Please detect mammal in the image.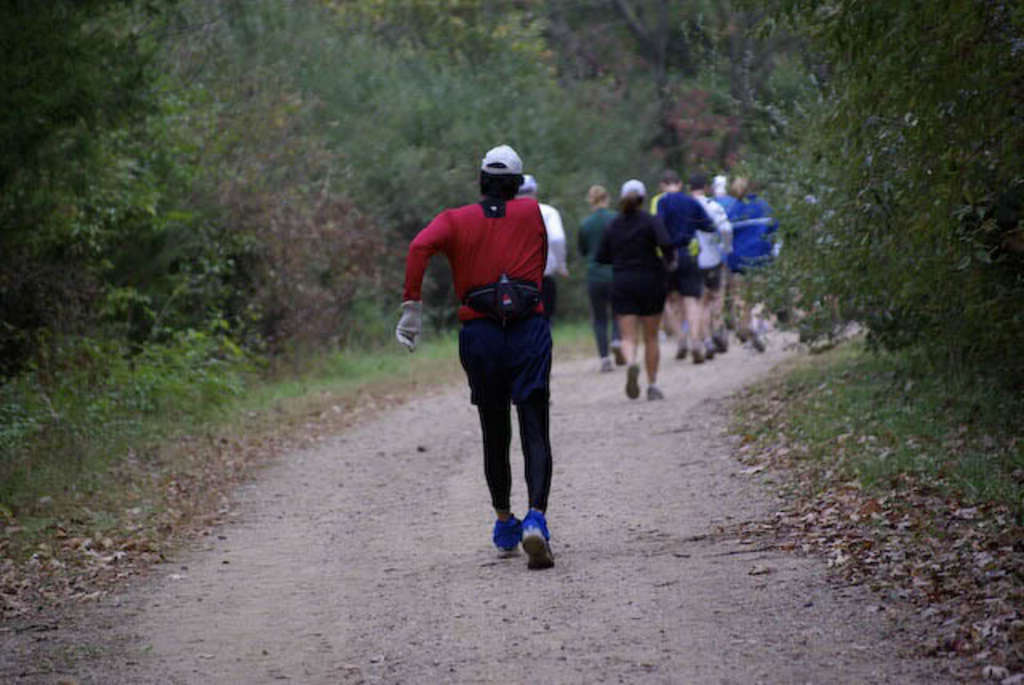
x1=515 y1=168 x2=571 y2=395.
